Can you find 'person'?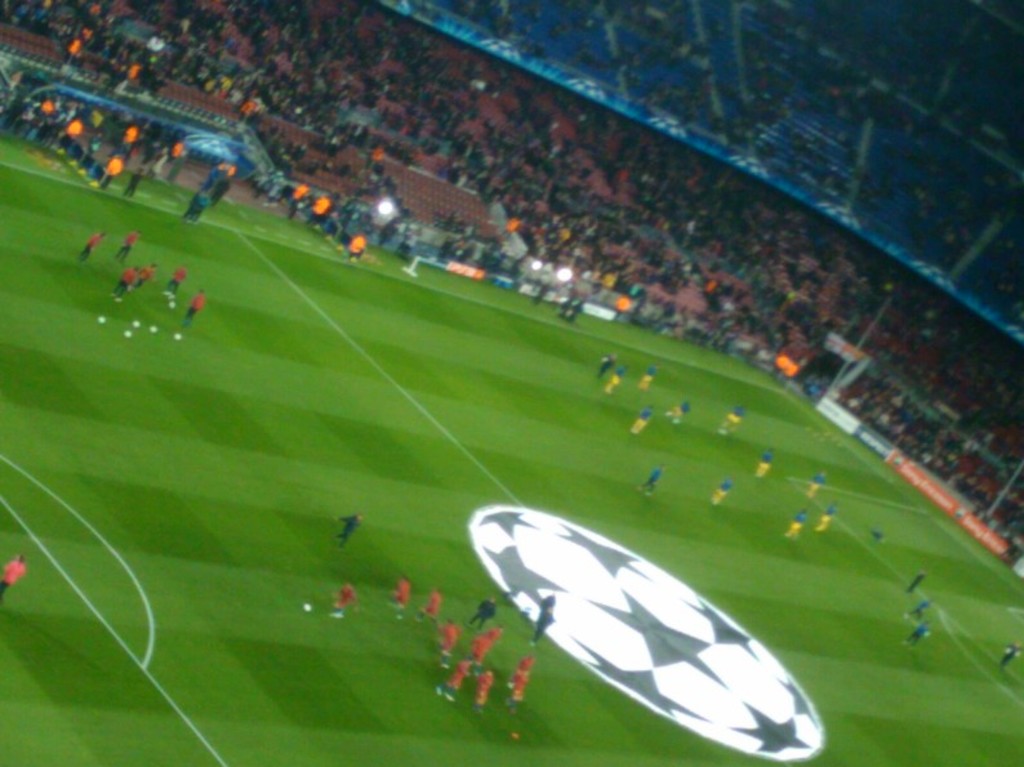
Yes, bounding box: locate(333, 578, 357, 620).
